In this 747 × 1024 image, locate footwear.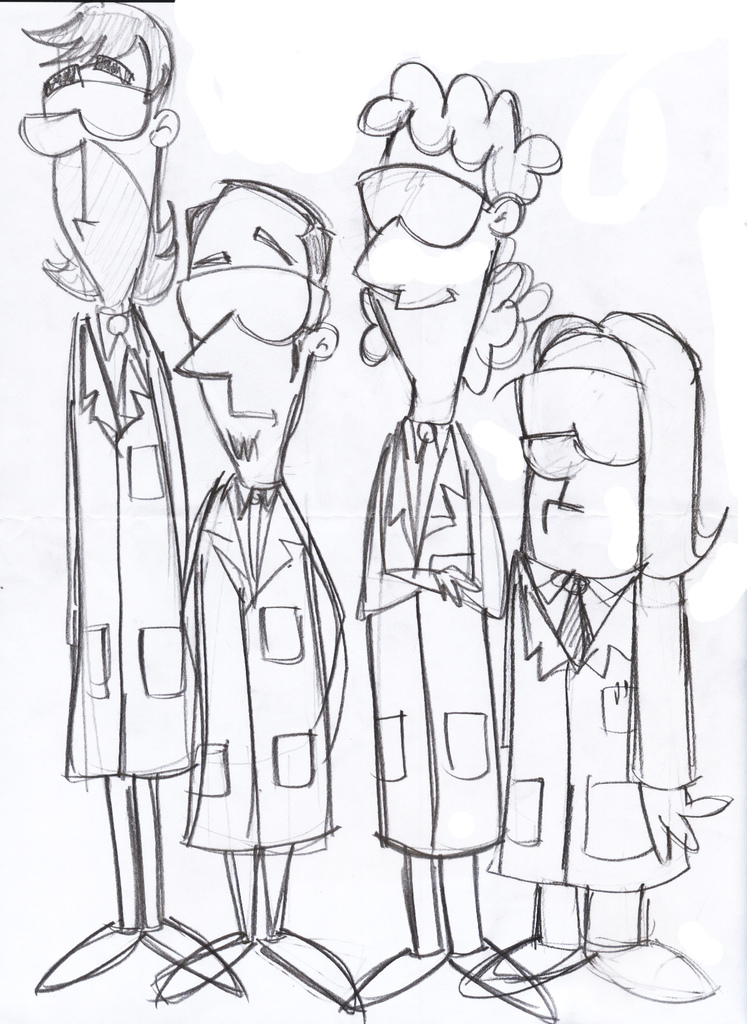
Bounding box: box=[571, 944, 725, 1004].
